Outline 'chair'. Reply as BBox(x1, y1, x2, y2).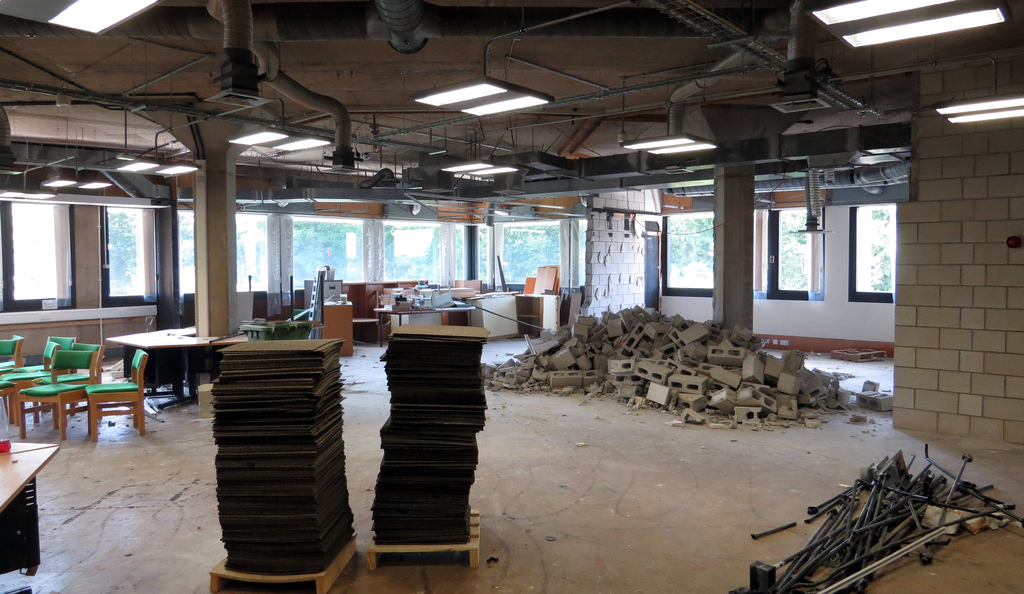
BBox(0, 333, 26, 371).
